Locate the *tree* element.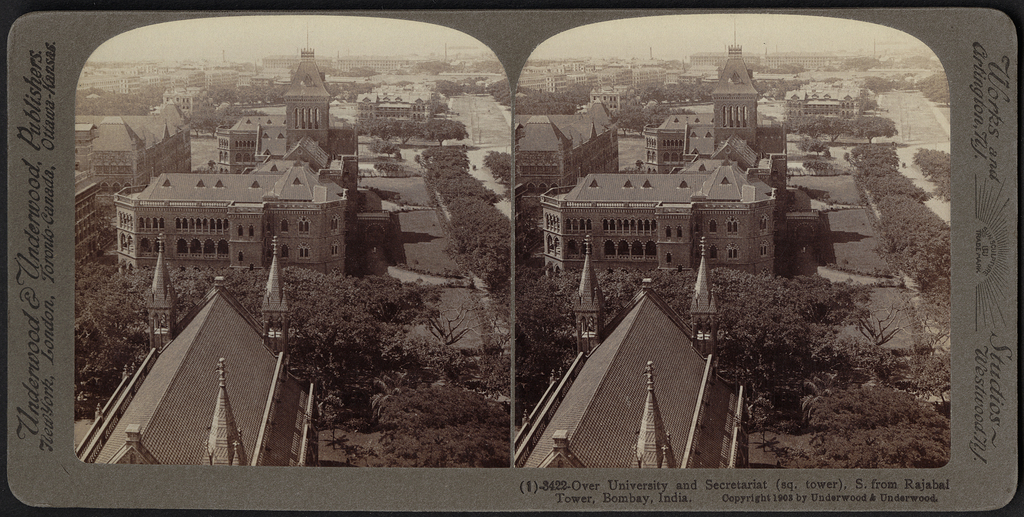
Element bbox: left=800, top=374, right=951, bottom=472.
